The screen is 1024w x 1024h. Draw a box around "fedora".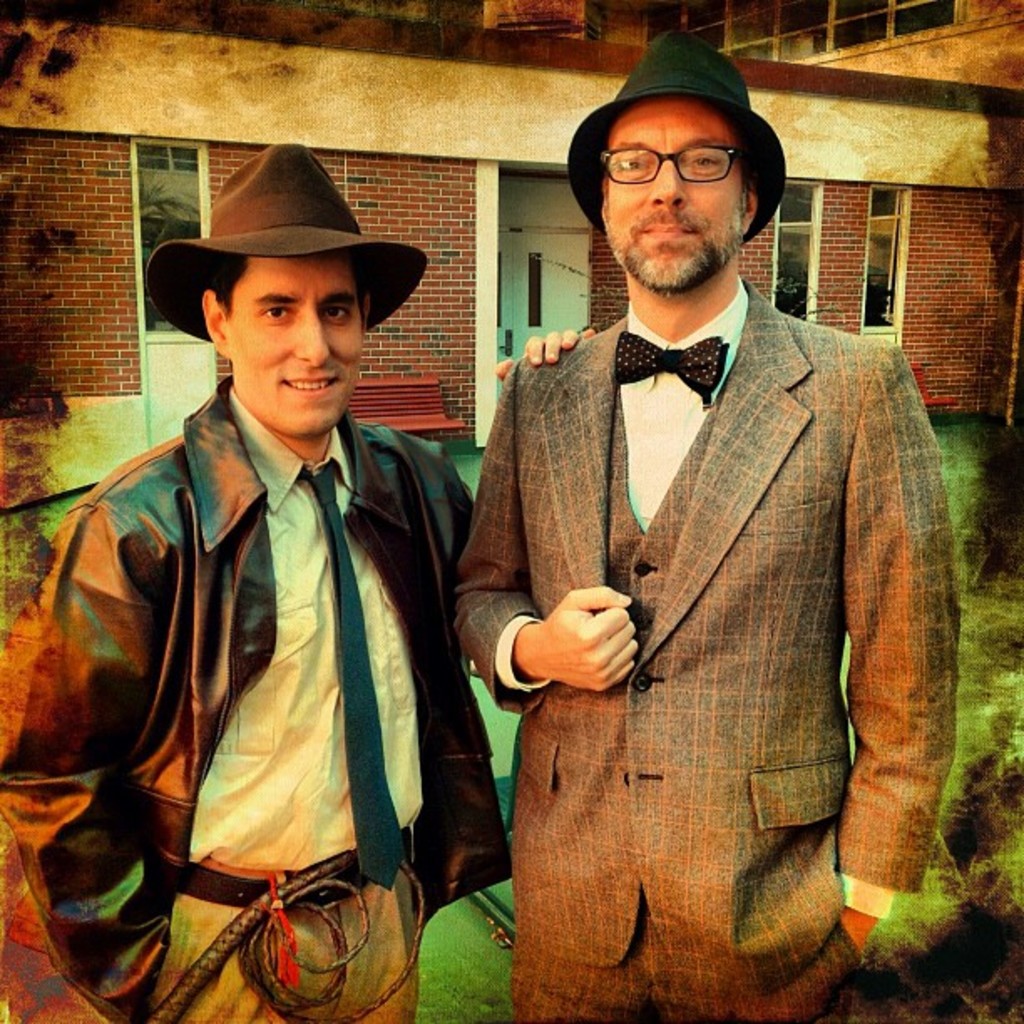
(x1=152, y1=147, x2=423, y2=331).
